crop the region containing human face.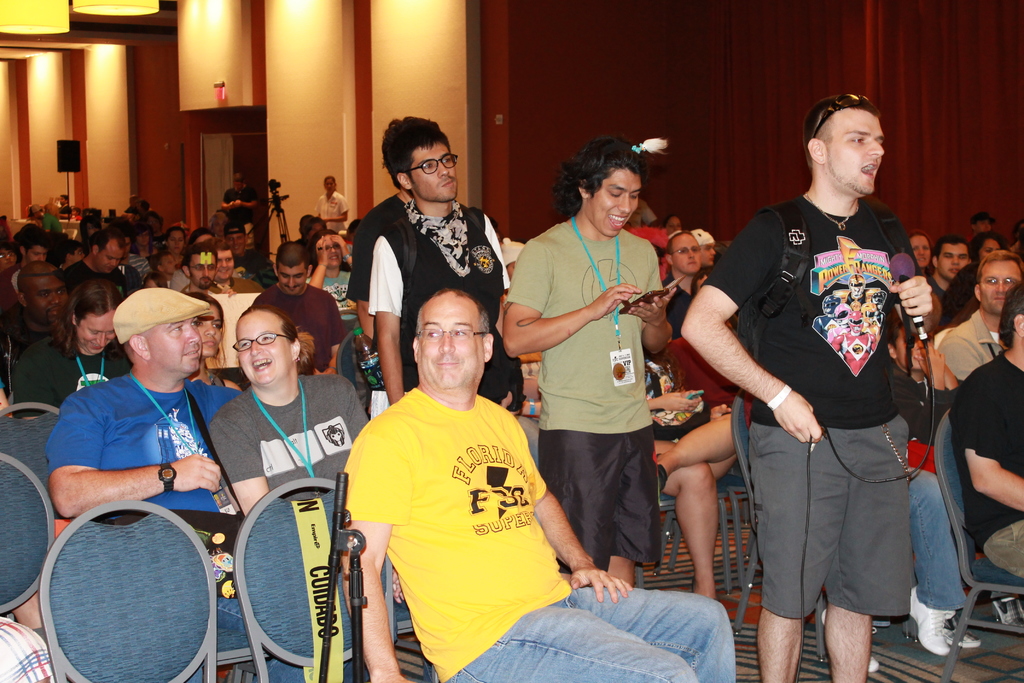
Crop region: 161:253:175:272.
